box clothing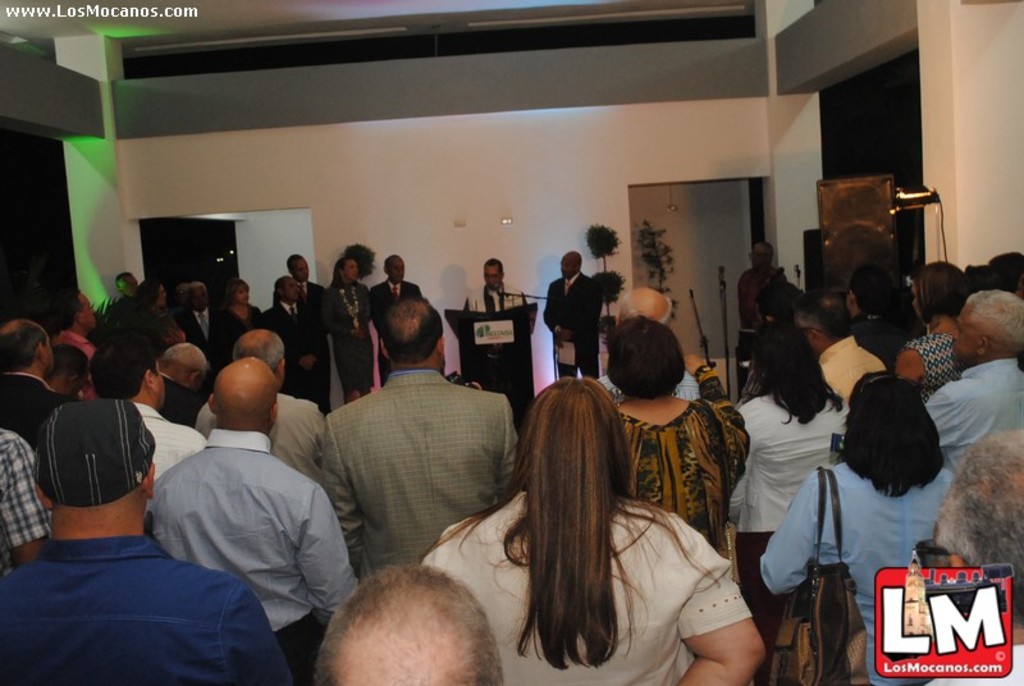
(316, 363, 520, 575)
